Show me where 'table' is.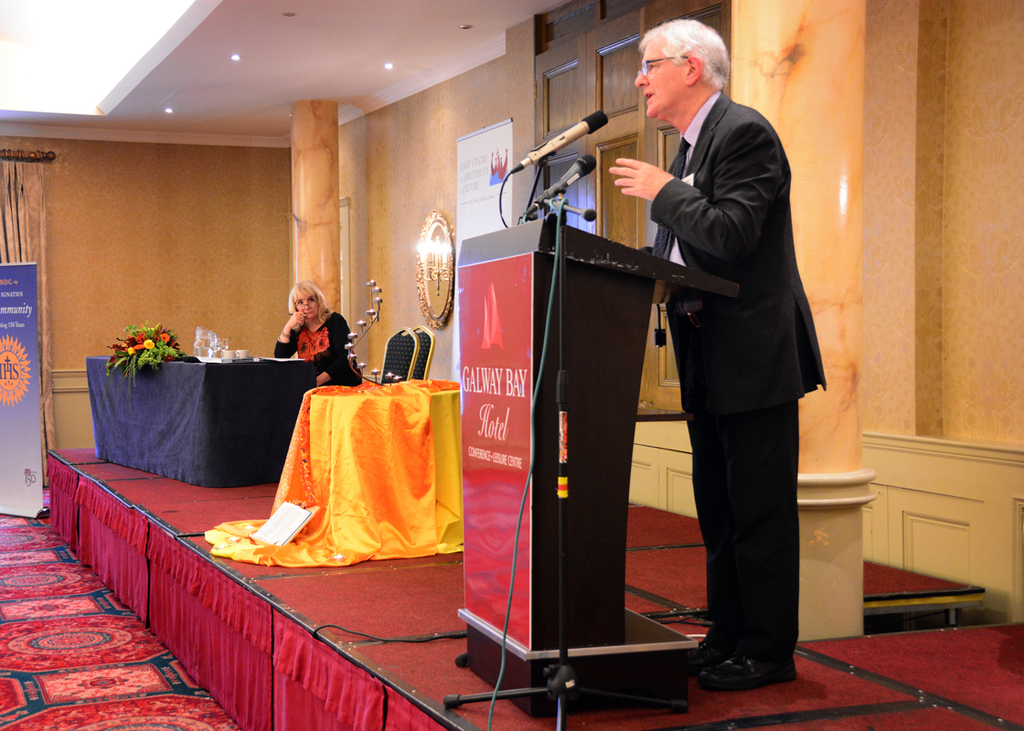
'table' is at crop(88, 350, 314, 487).
